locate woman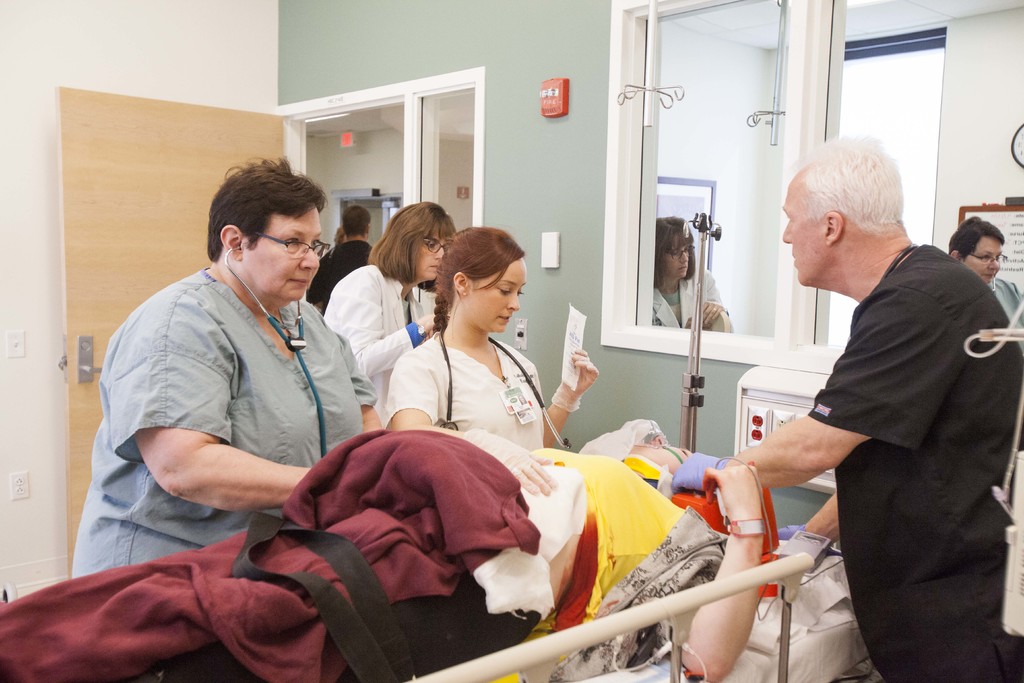
l=49, t=149, r=372, b=579
